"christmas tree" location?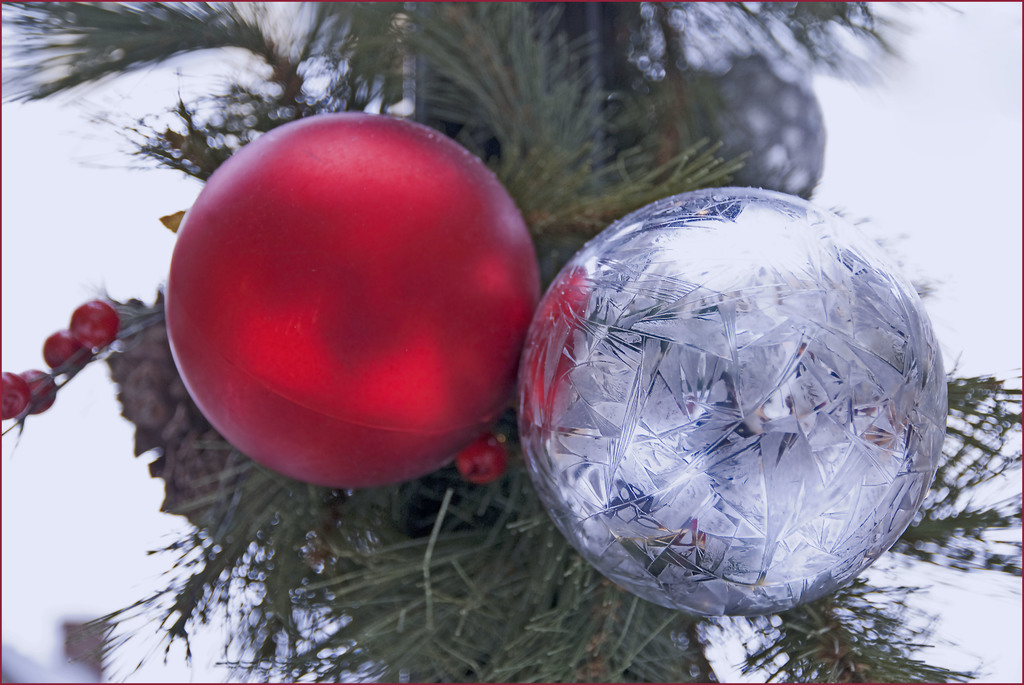
locate(0, 0, 1023, 684)
